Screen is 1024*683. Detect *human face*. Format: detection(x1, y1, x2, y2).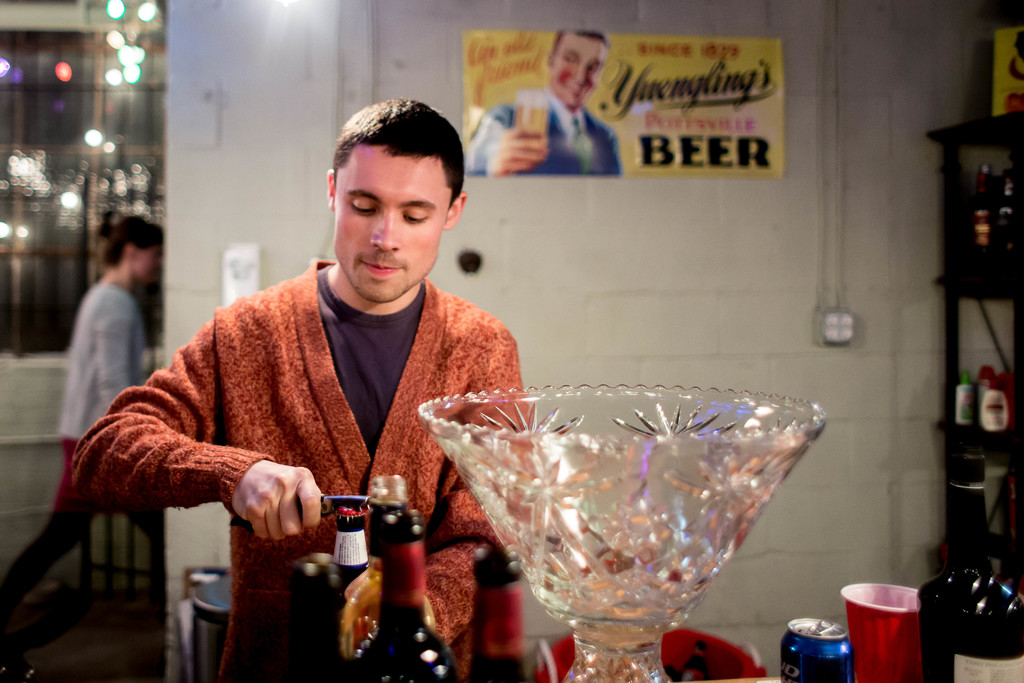
detection(547, 34, 608, 113).
